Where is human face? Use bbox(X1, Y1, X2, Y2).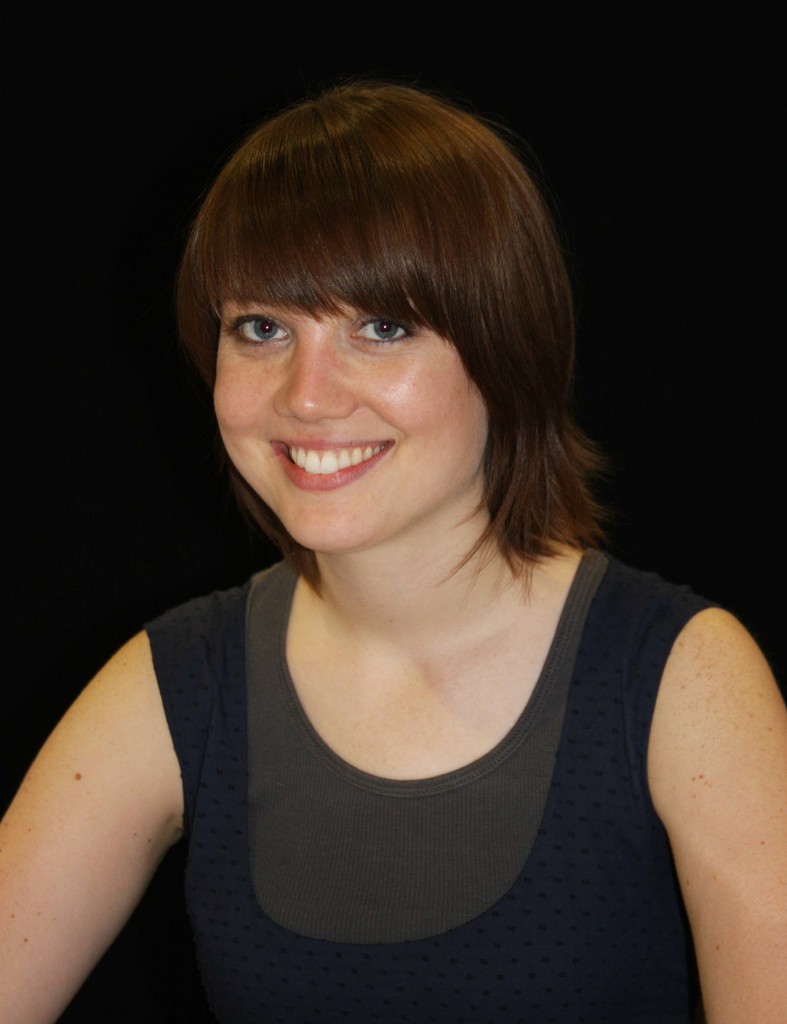
bbox(216, 300, 487, 557).
